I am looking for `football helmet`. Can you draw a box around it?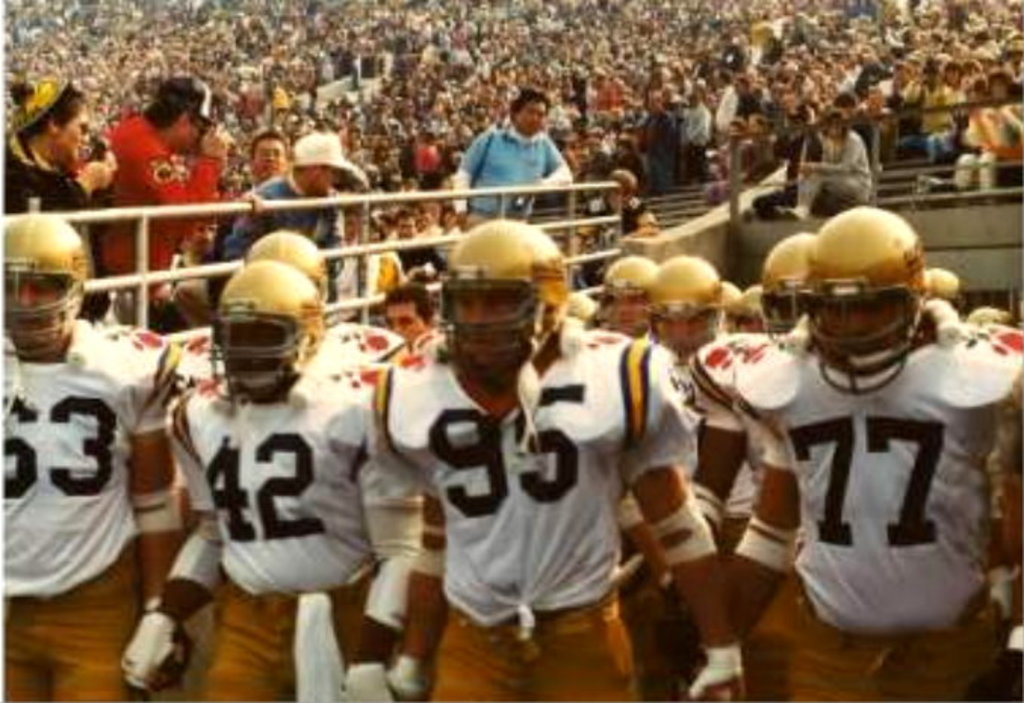
Sure, the bounding box is detection(811, 206, 930, 387).
